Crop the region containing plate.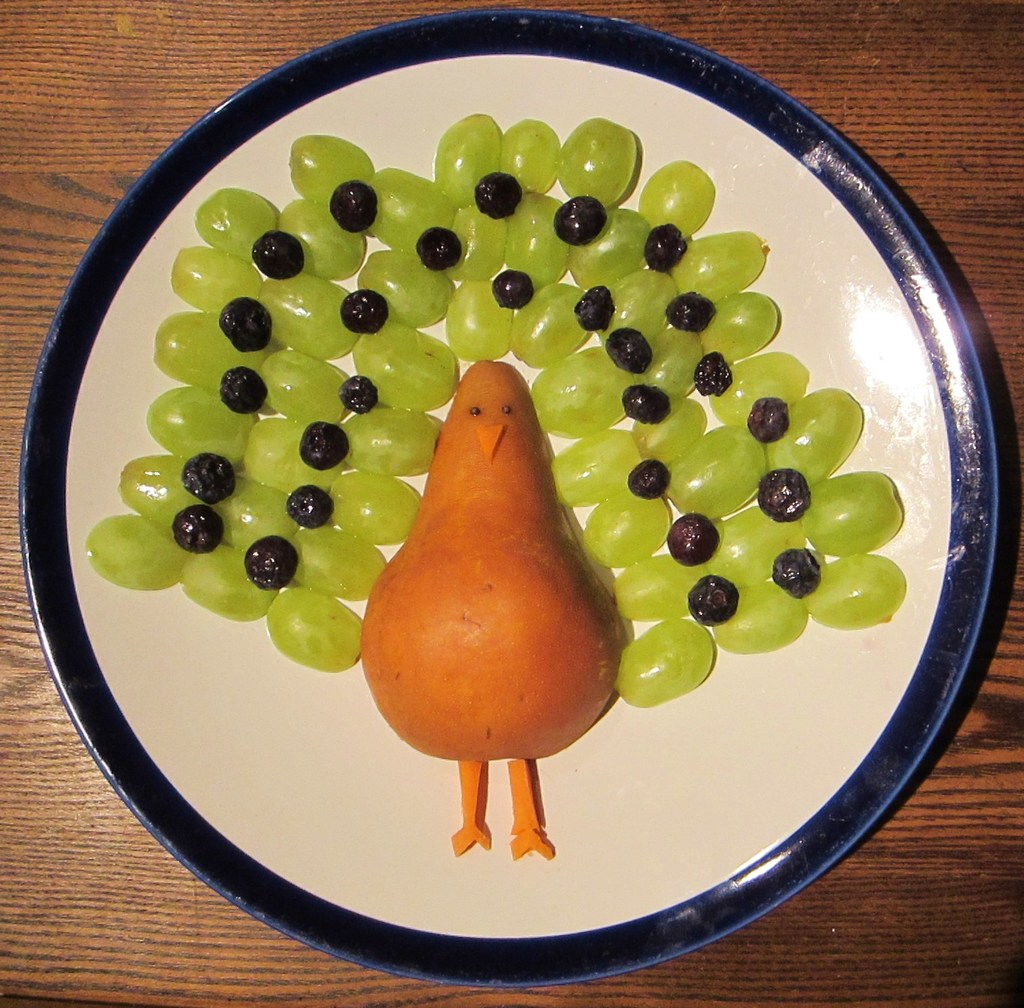
Crop region: {"x1": 45, "y1": 0, "x2": 1006, "y2": 935}.
